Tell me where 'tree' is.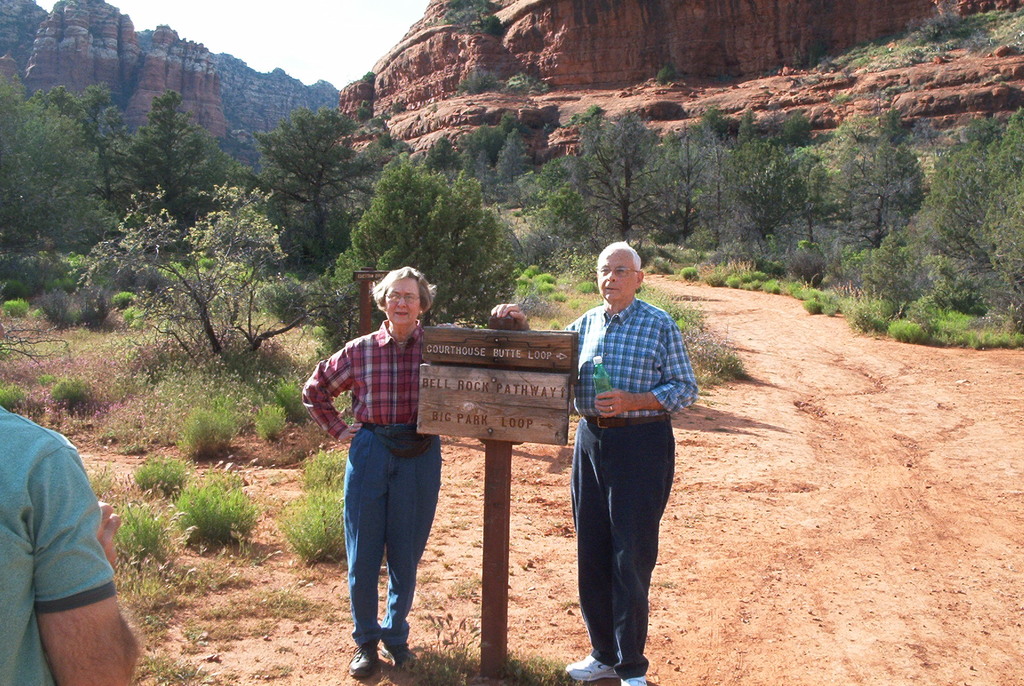
'tree' is at (835, 135, 924, 259).
